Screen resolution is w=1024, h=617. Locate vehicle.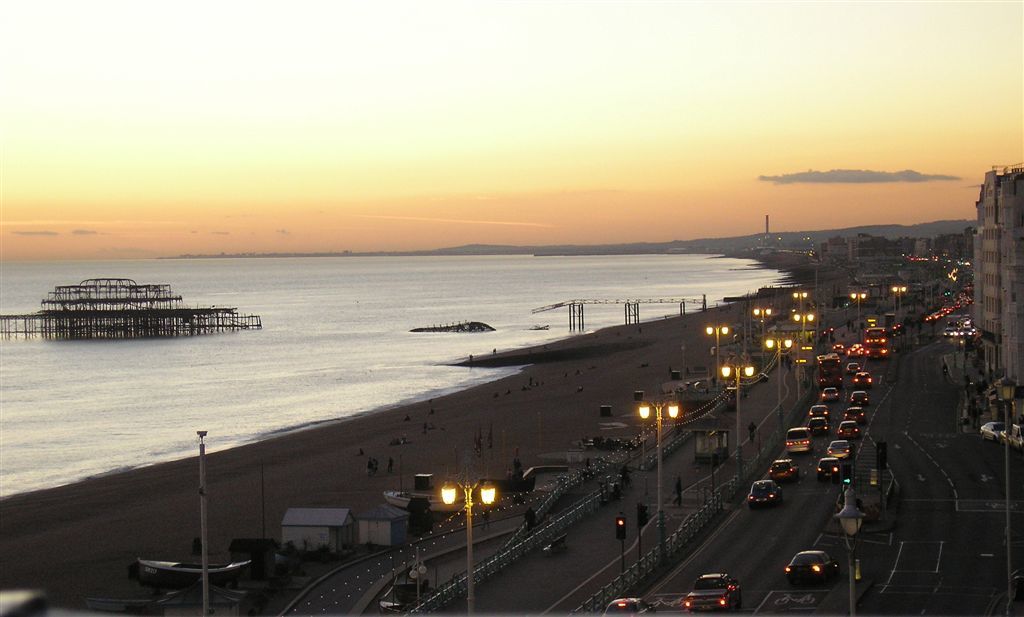
(left=602, top=595, right=656, bottom=616).
